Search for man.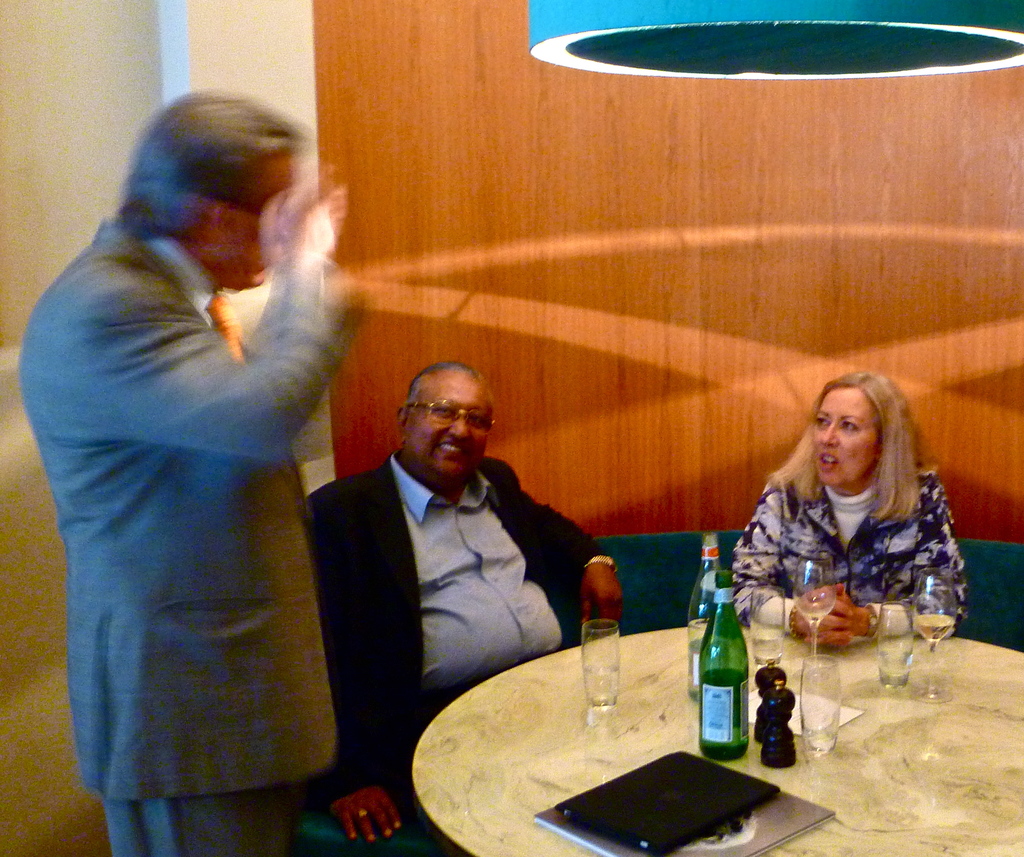
Found at 270,355,619,771.
